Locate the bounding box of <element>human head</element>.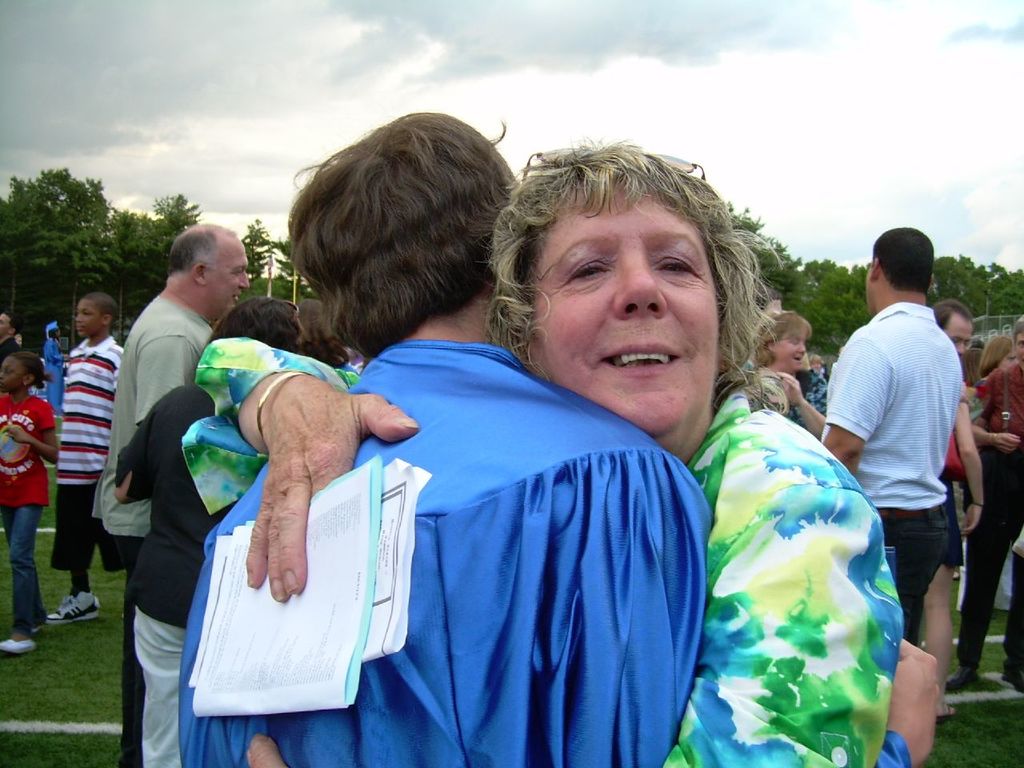
Bounding box: 979, 333, 1018, 371.
